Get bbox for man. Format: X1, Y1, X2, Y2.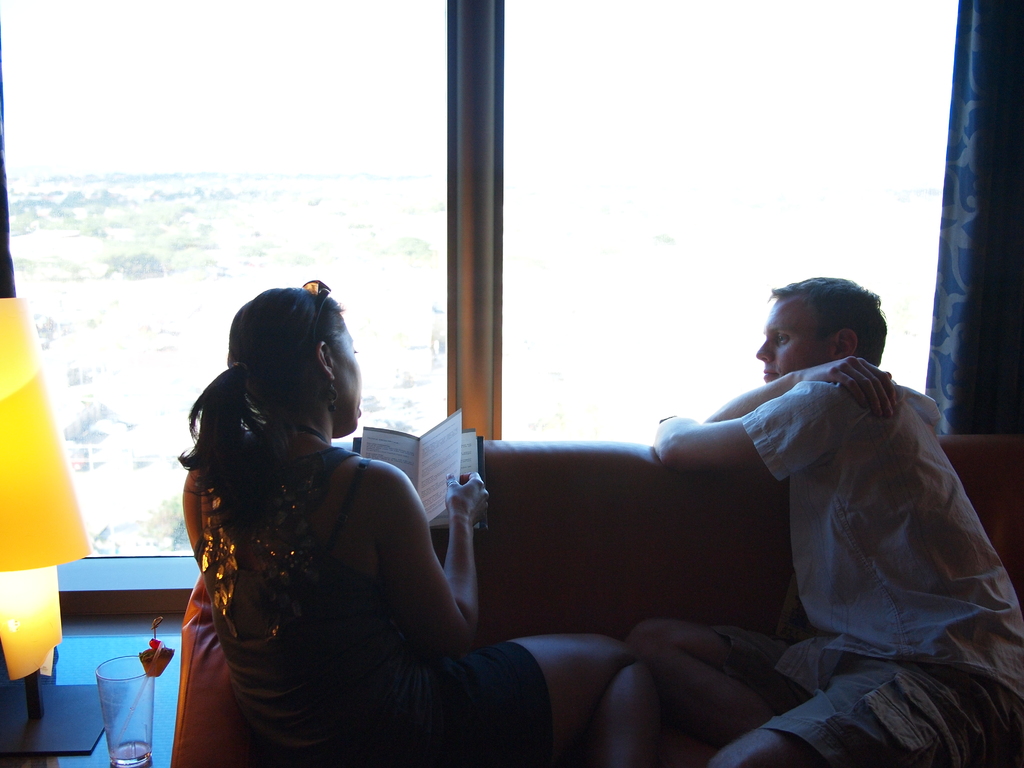
662, 279, 1005, 734.
